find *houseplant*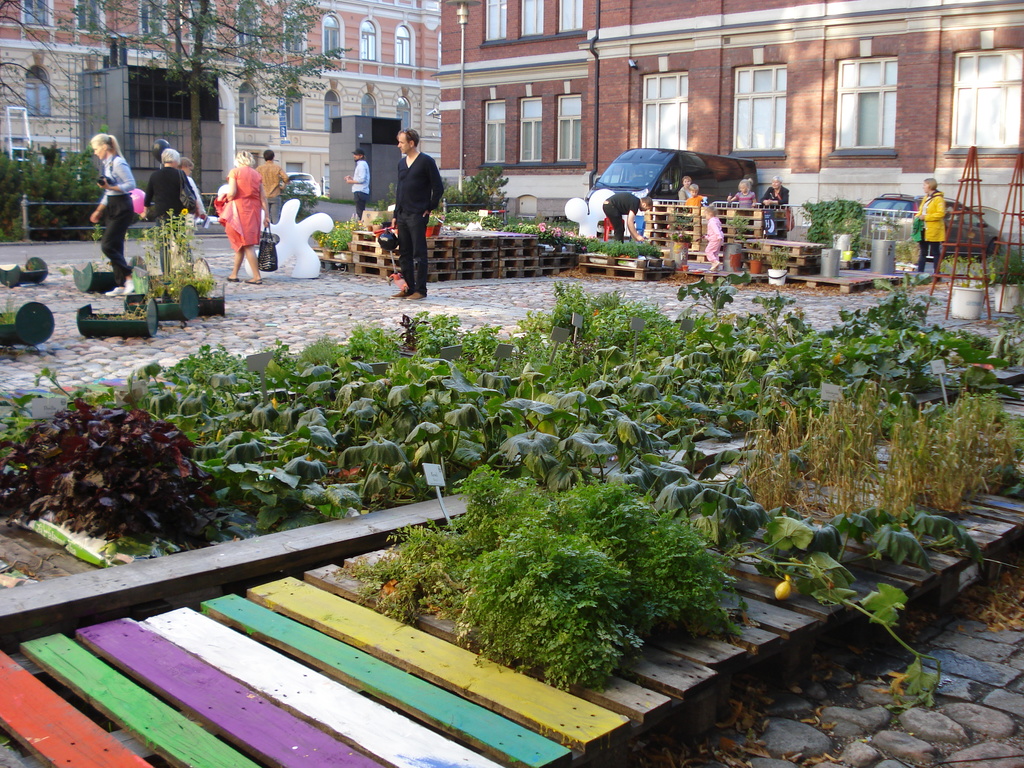
pyautogui.locateOnScreen(724, 230, 743, 271)
